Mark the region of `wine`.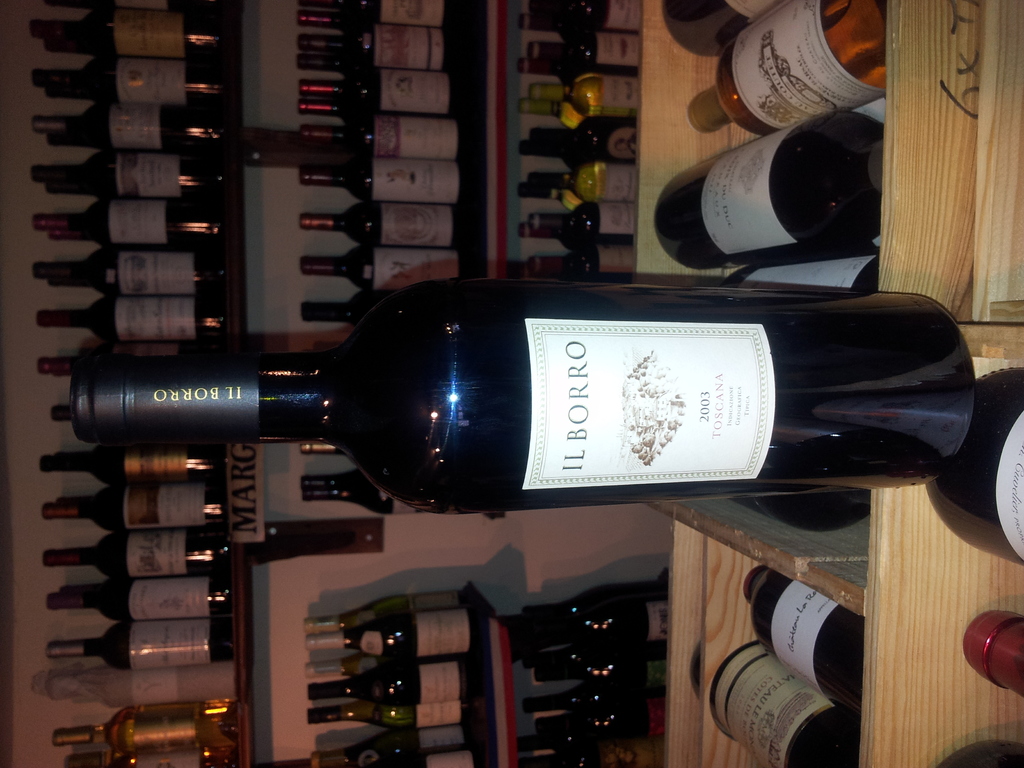
Region: bbox(746, 566, 867, 717).
